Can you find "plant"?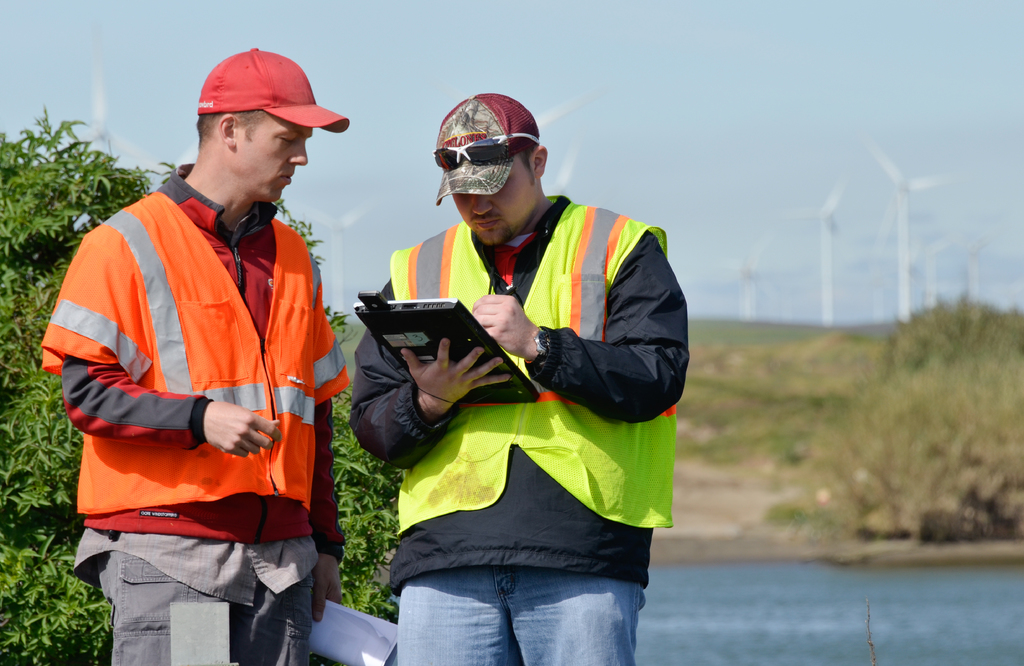
Yes, bounding box: x1=0 y1=101 x2=399 y2=665.
